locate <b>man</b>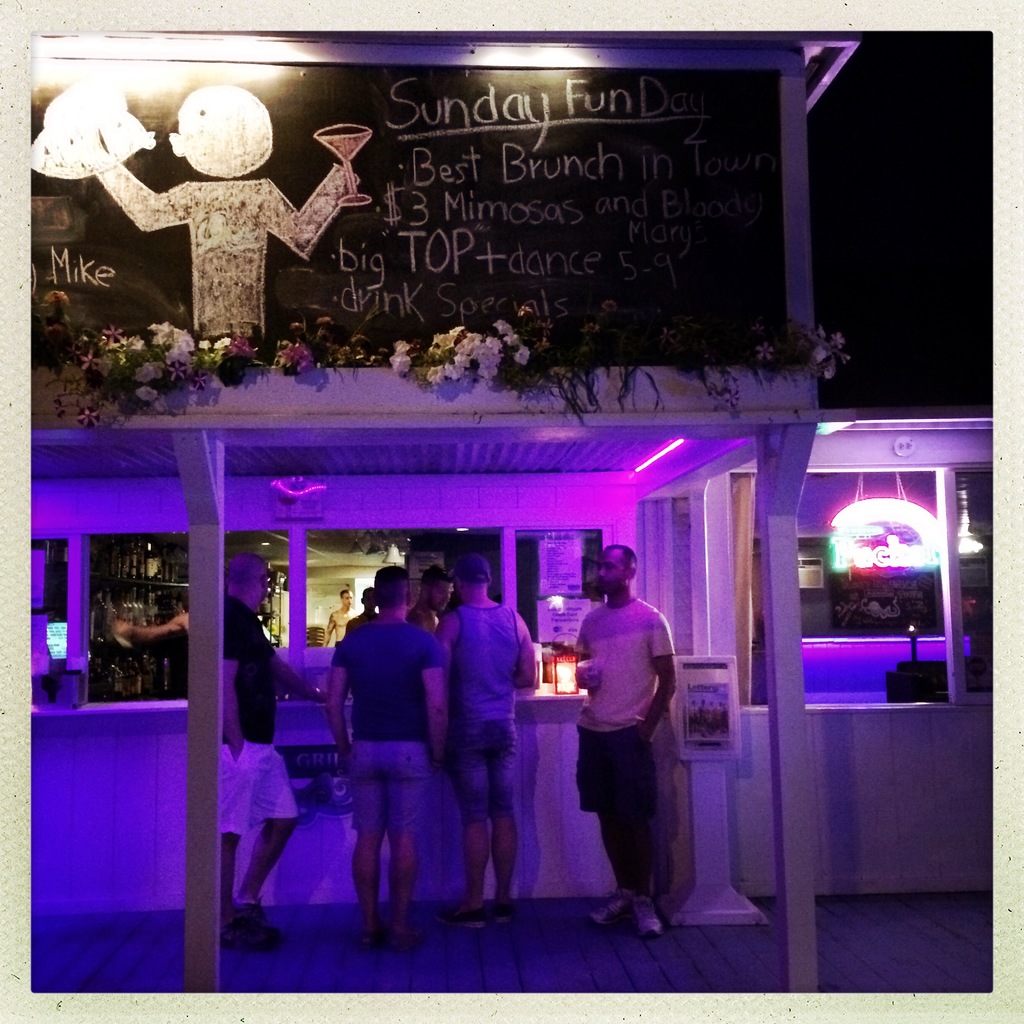
box(348, 588, 377, 634)
